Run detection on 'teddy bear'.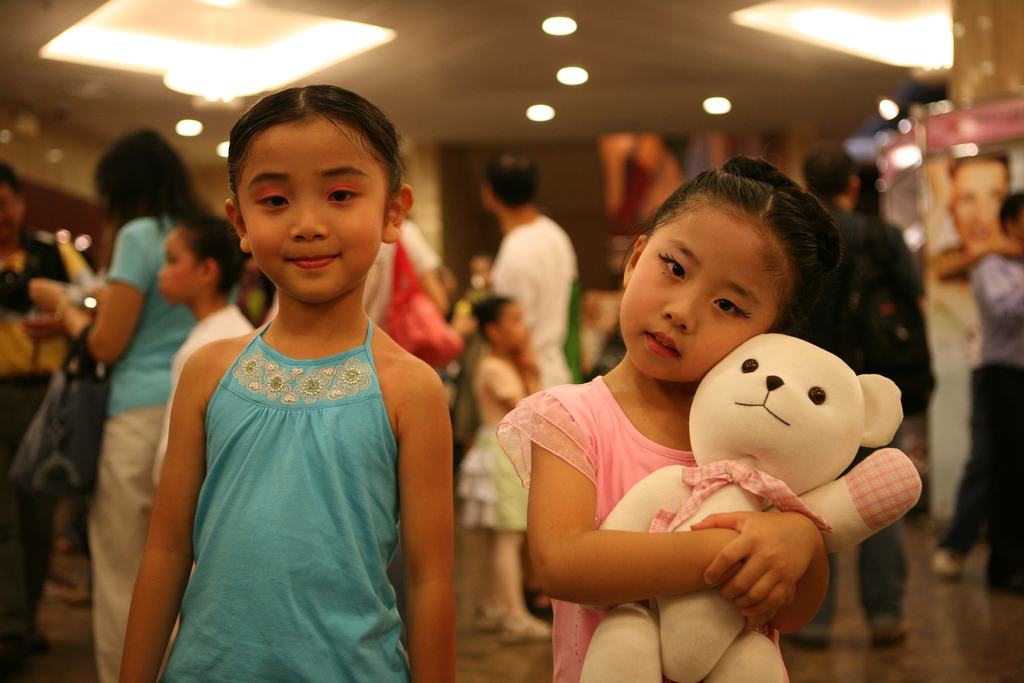
Result: 581 331 922 682.
